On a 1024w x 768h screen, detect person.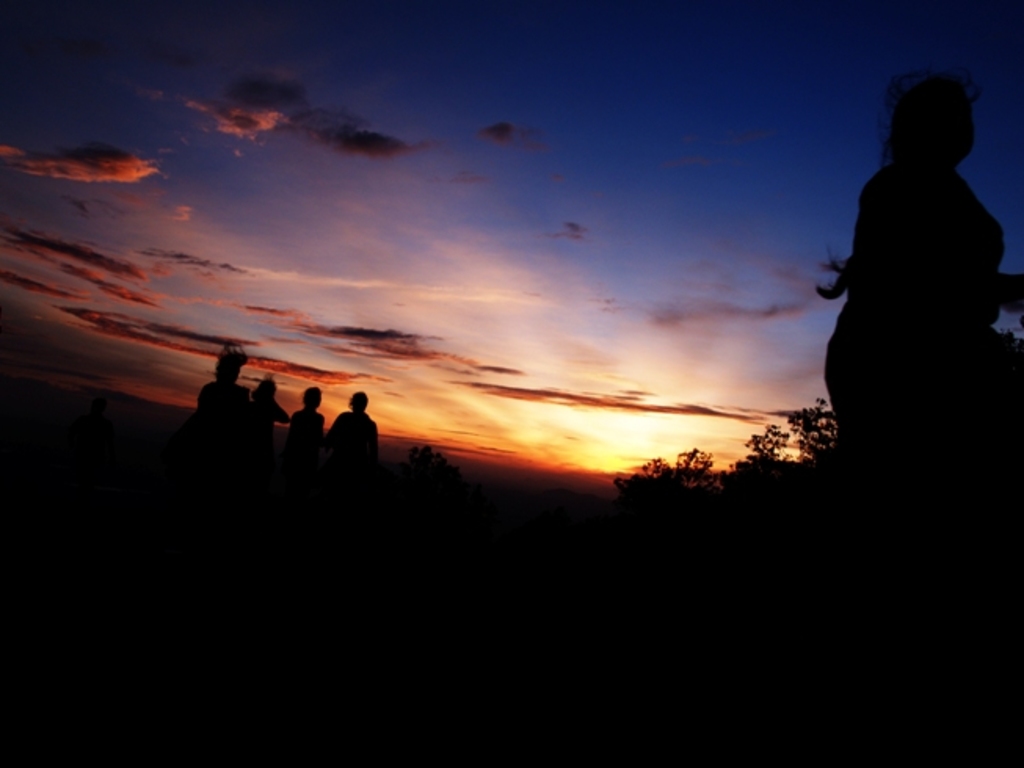
bbox(285, 386, 325, 437).
